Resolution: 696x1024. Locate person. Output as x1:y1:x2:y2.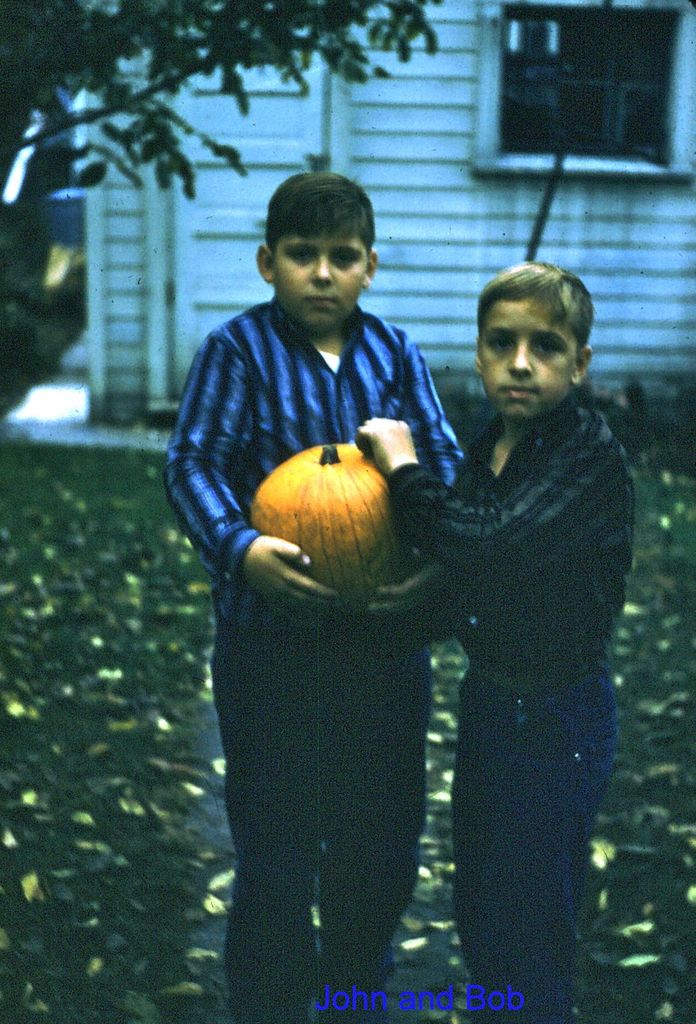
264:257:642:1023.
